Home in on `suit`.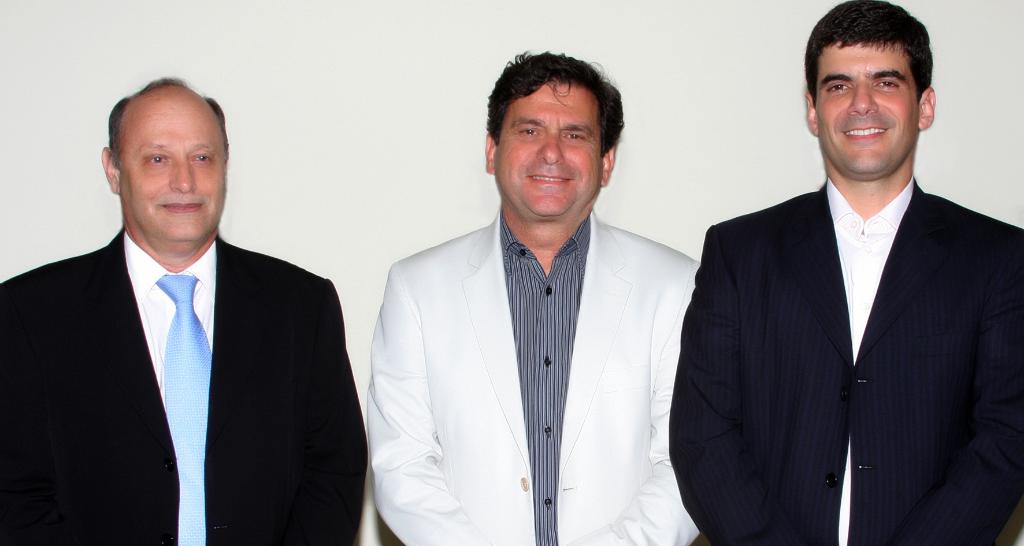
Homed in at box(0, 227, 369, 545).
